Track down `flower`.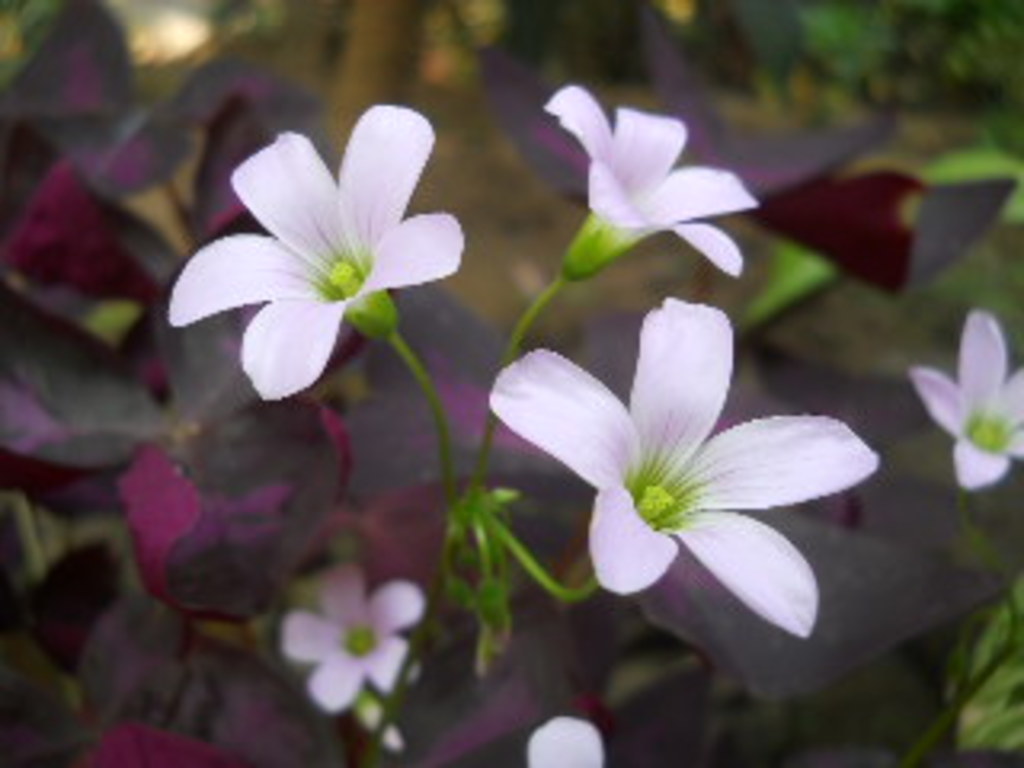
Tracked to [544,86,758,272].
